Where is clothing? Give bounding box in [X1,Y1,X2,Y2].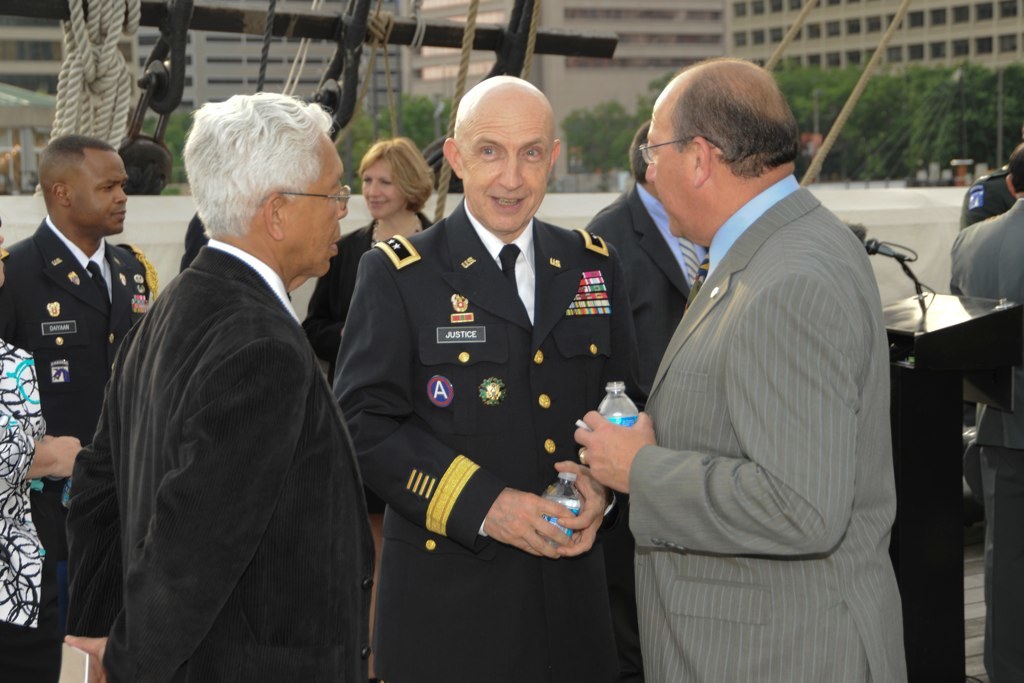
[632,170,908,682].
